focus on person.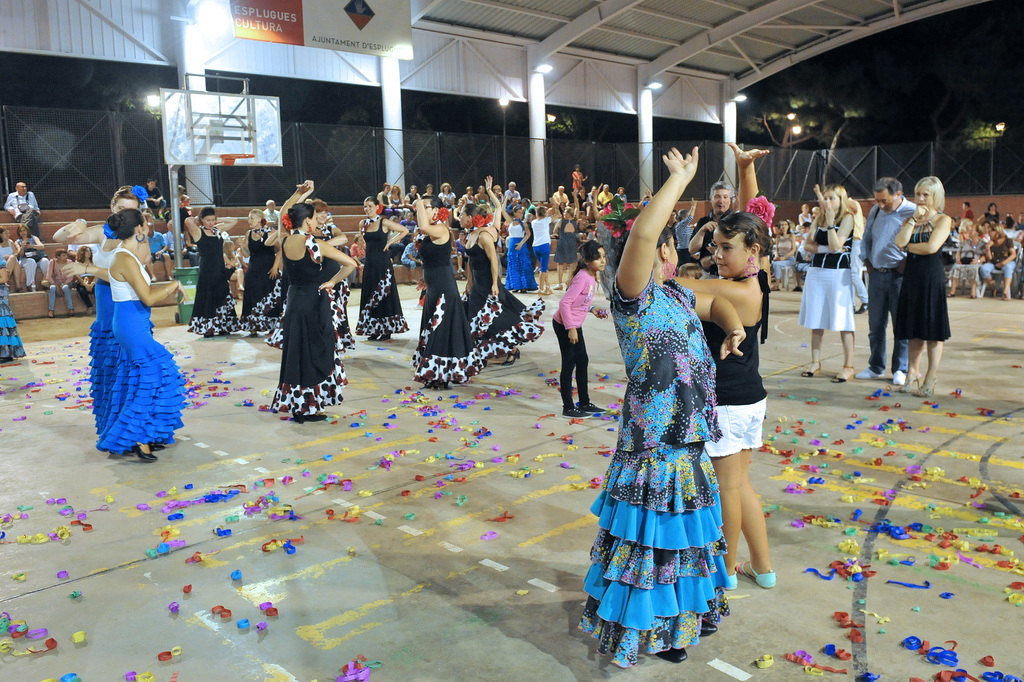
Focused at rect(674, 192, 698, 268).
